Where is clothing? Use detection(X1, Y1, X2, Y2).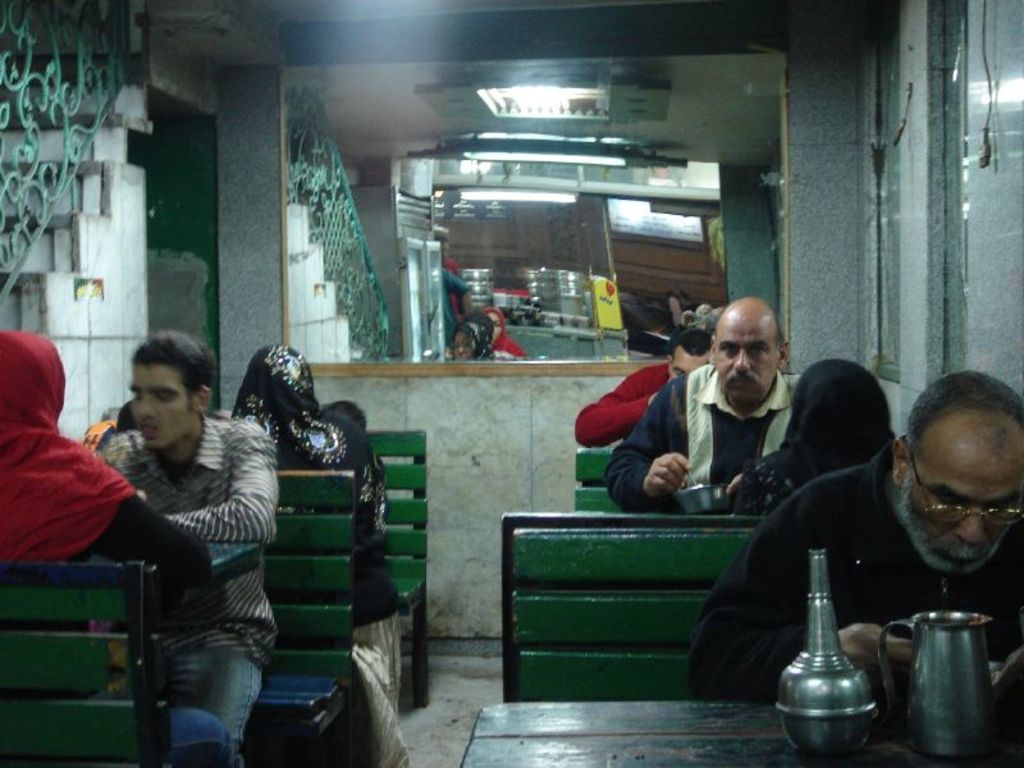
detection(0, 499, 214, 707).
